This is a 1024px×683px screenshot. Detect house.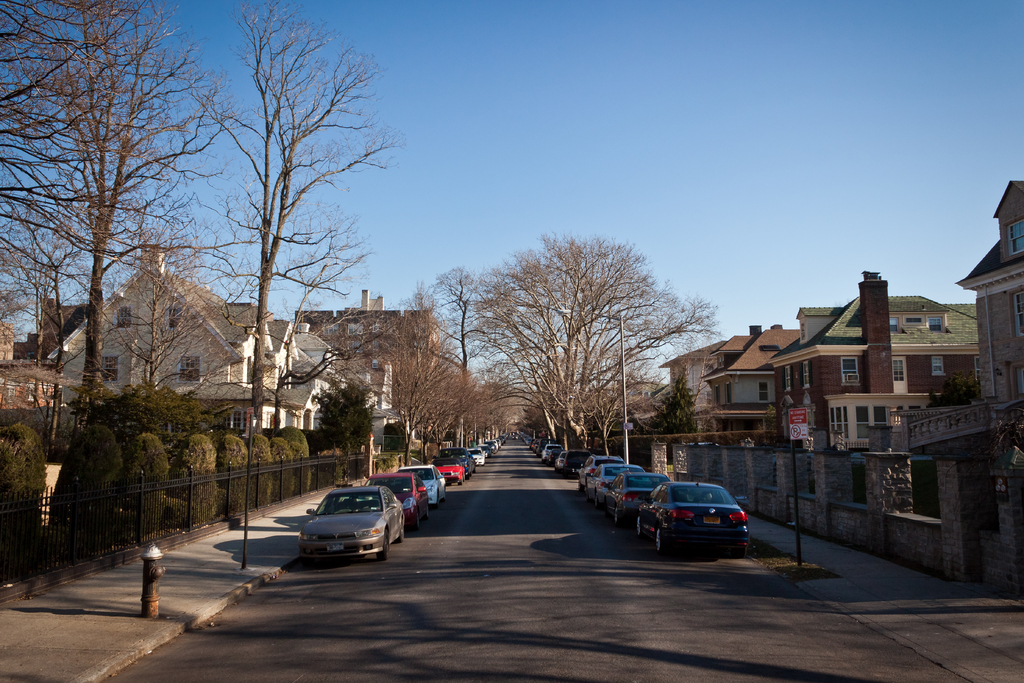
select_region(712, 327, 796, 448).
